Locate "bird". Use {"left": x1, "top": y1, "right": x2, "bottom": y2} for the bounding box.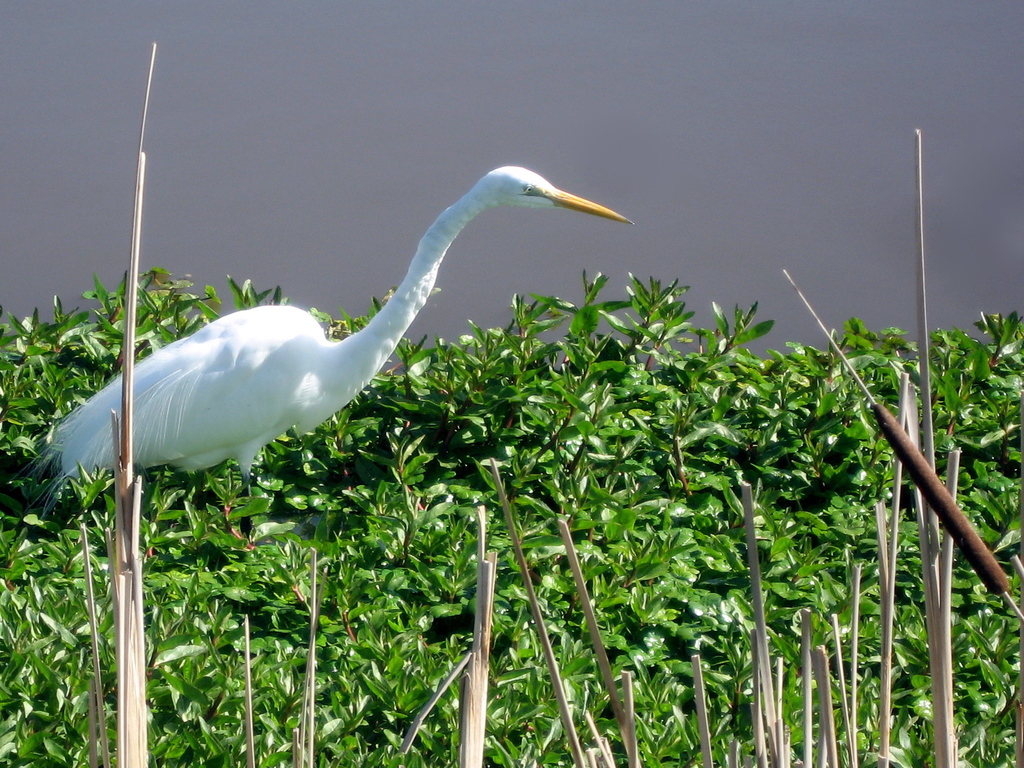
{"left": 42, "top": 139, "right": 656, "bottom": 559}.
